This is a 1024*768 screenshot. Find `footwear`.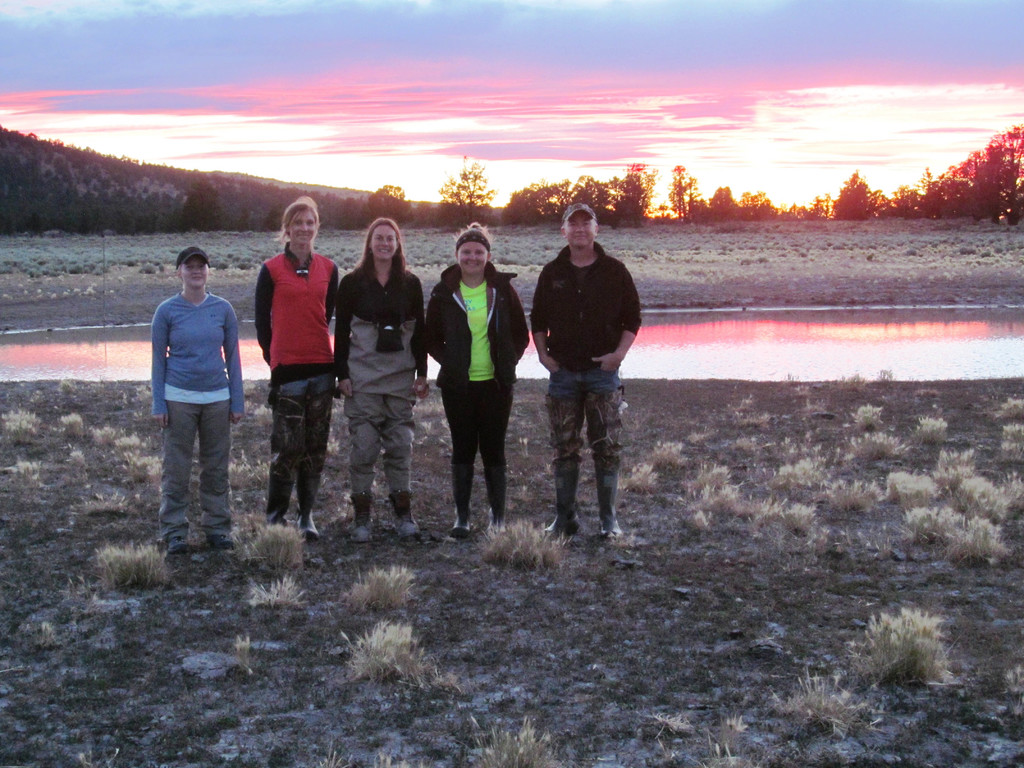
Bounding box: 595, 468, 624, 537.
